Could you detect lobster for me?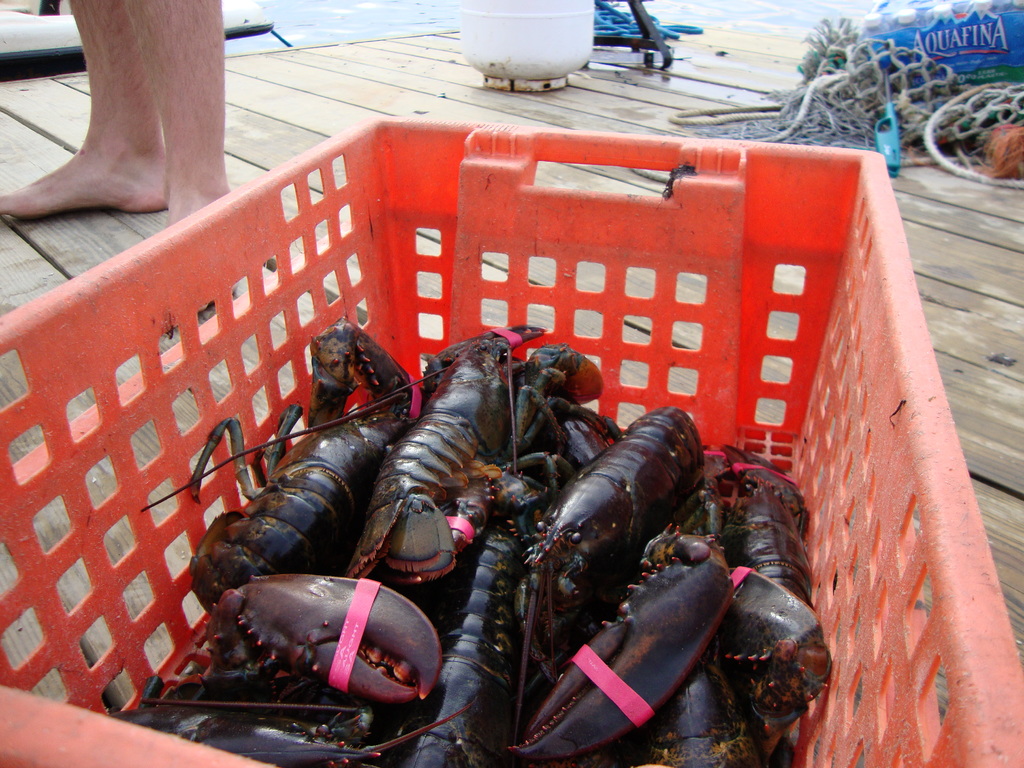
Detection result: BBox(196, 572, 460, 708).
